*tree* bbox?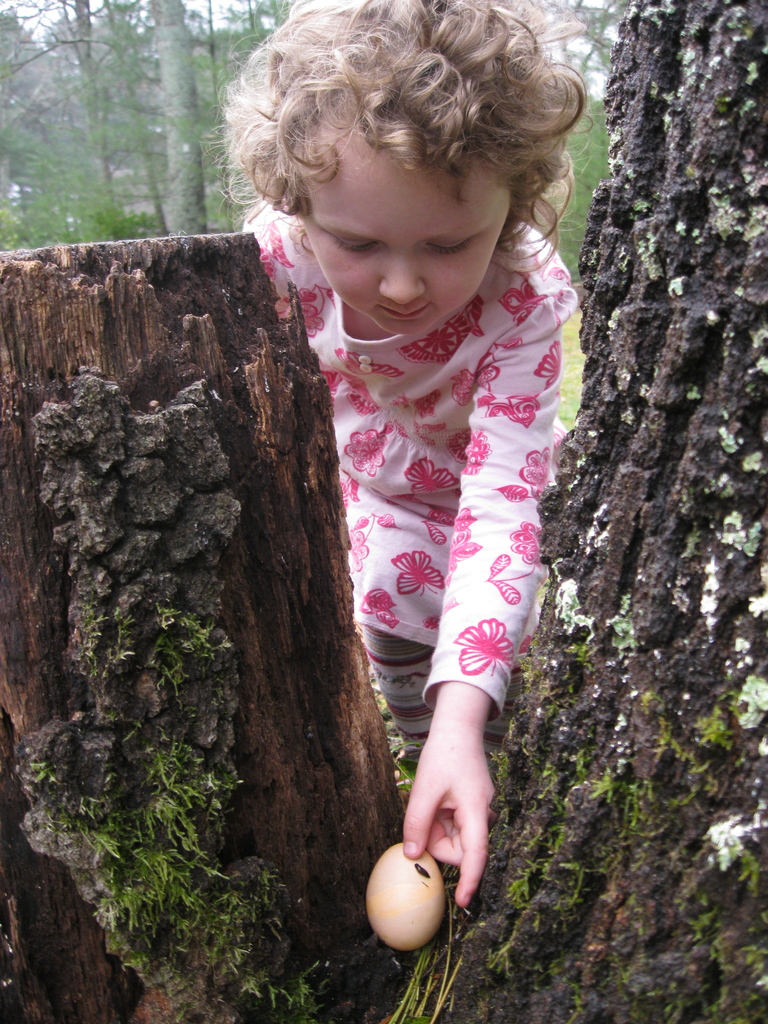
<bbox>15, 263, 330, 954</bbox>
